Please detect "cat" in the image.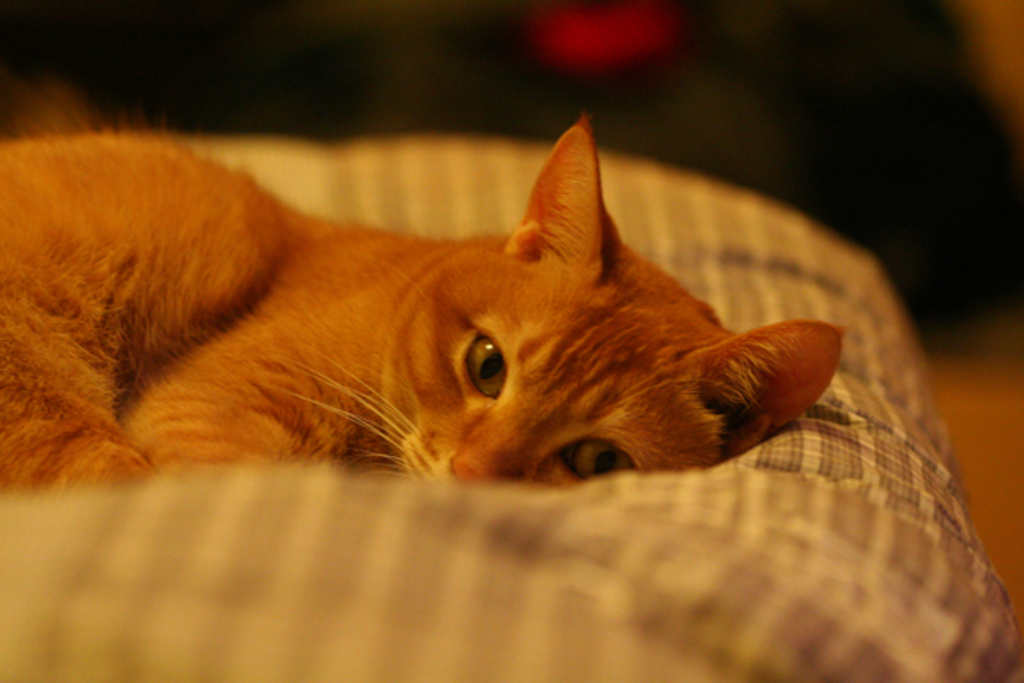
left=0, top=116, right=853, bottom=493.
